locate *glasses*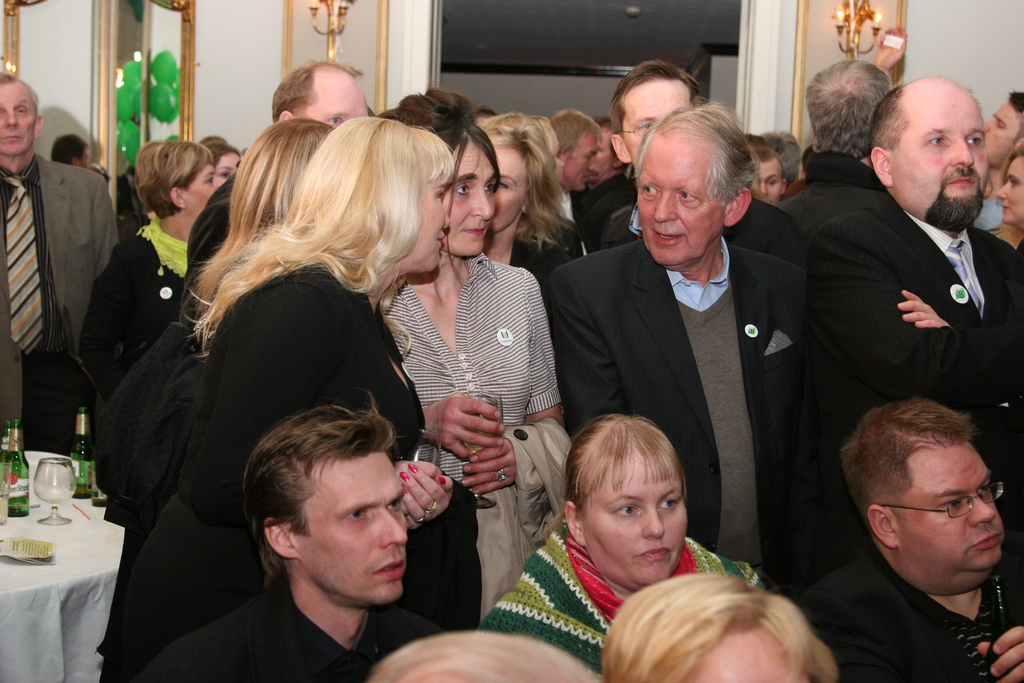
<region>616, 123, 659, 138</region>
